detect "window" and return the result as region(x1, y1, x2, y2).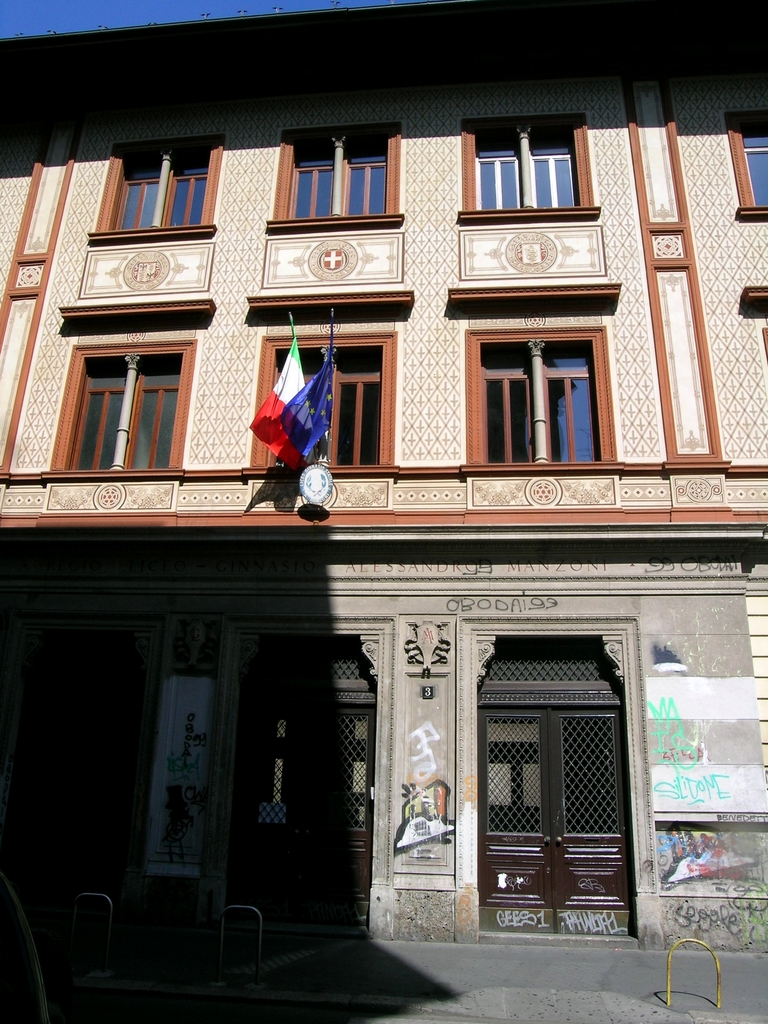
region(723, 106, 767, 223).
